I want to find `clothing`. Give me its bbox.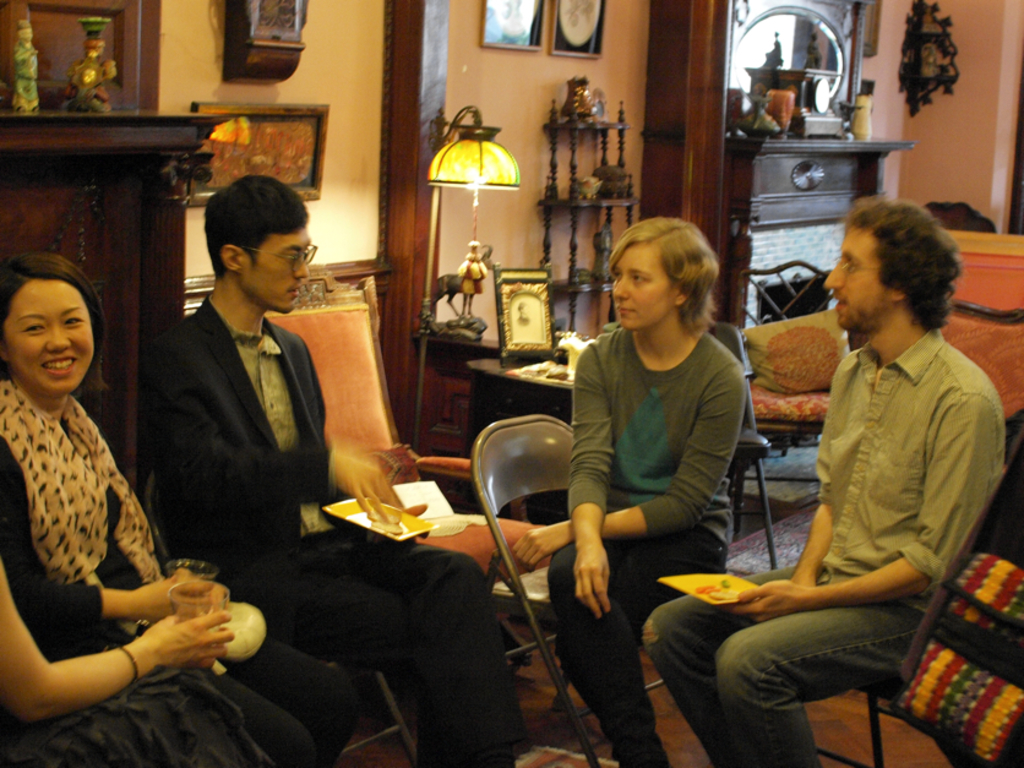
bbox=[0, 370, 348, 767].
